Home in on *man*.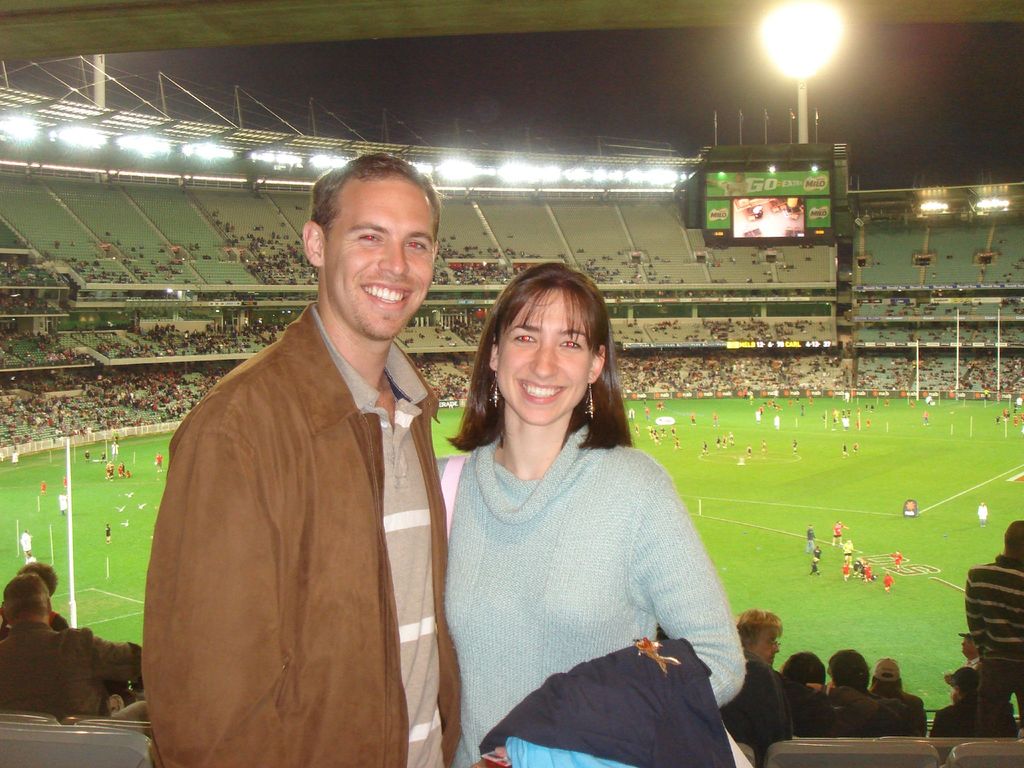
Homed in at x1=0 y1=574 x2=140 y2=713.
